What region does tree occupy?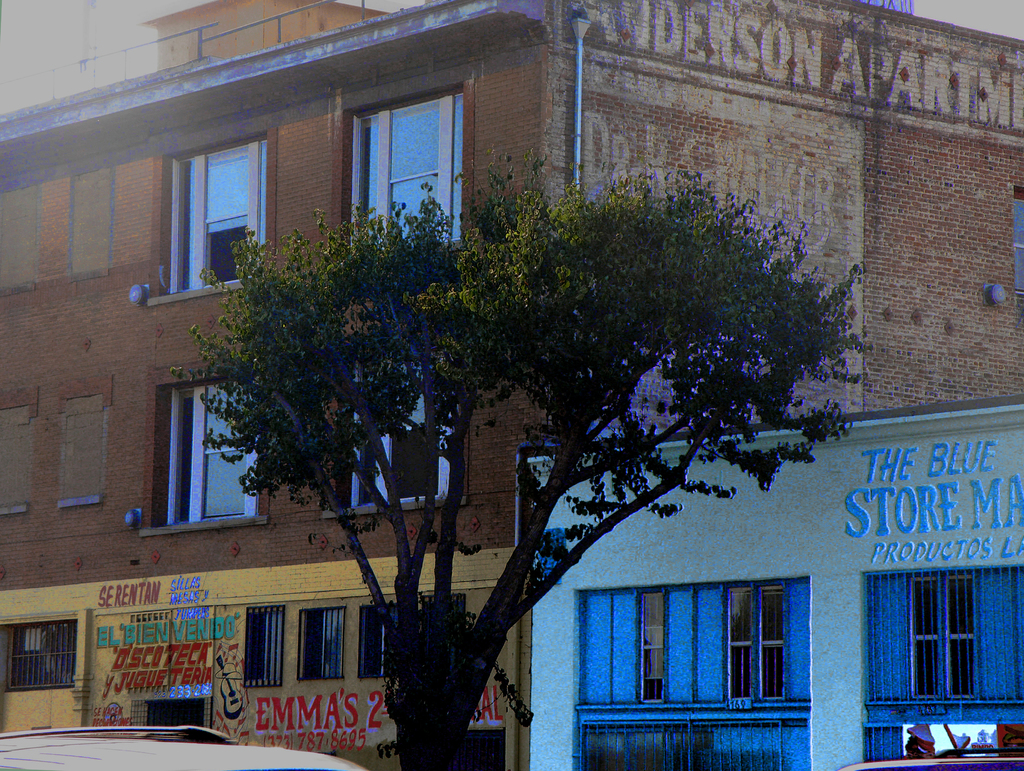
171, 150, 874, 770.
